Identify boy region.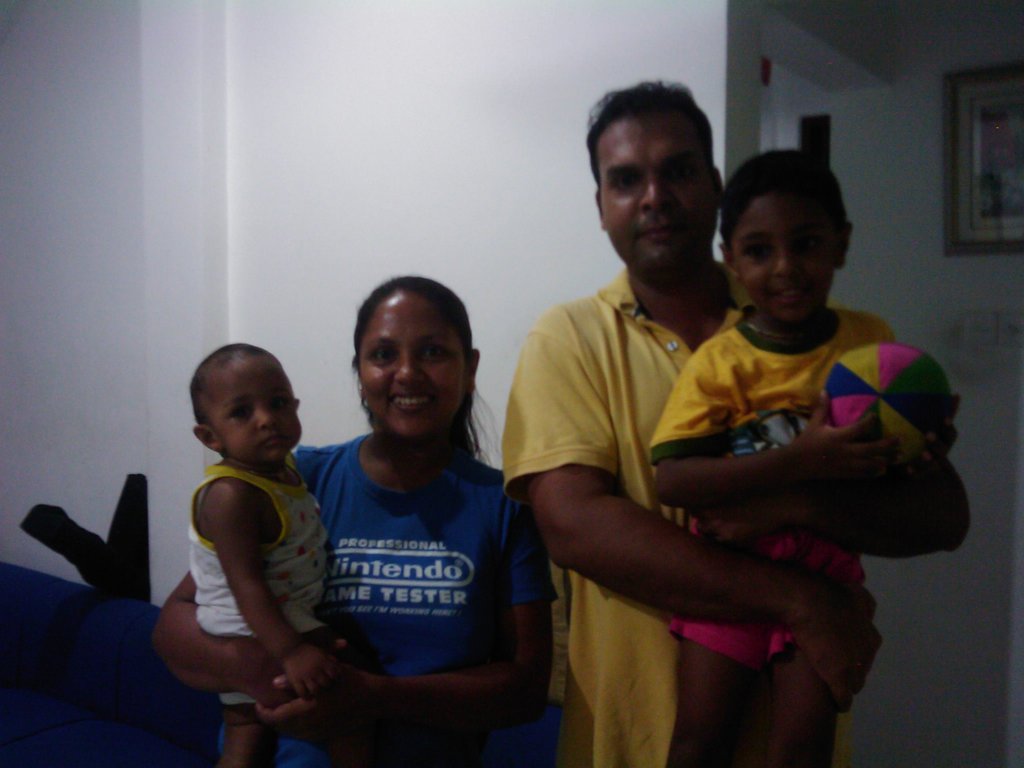
Region: <bbox>649, 149, 964, 767</bbox>.
